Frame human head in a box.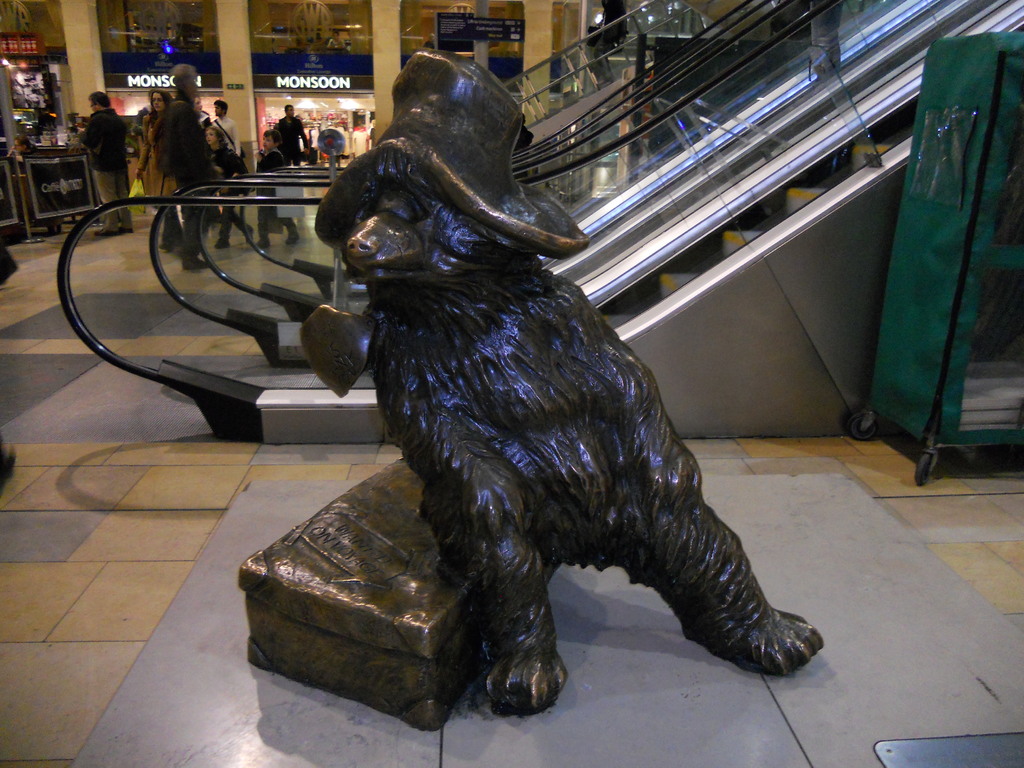
205, 127, 223, 147.
